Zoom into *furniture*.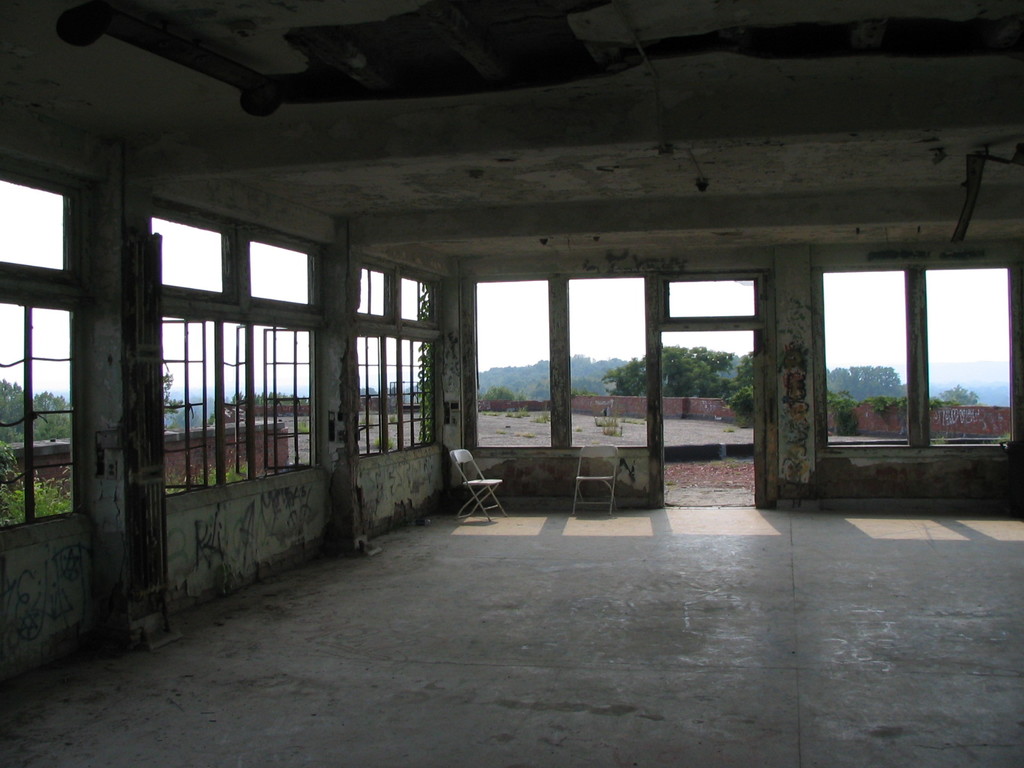
Zoom target: select_region(572, 442, 623, 522).
